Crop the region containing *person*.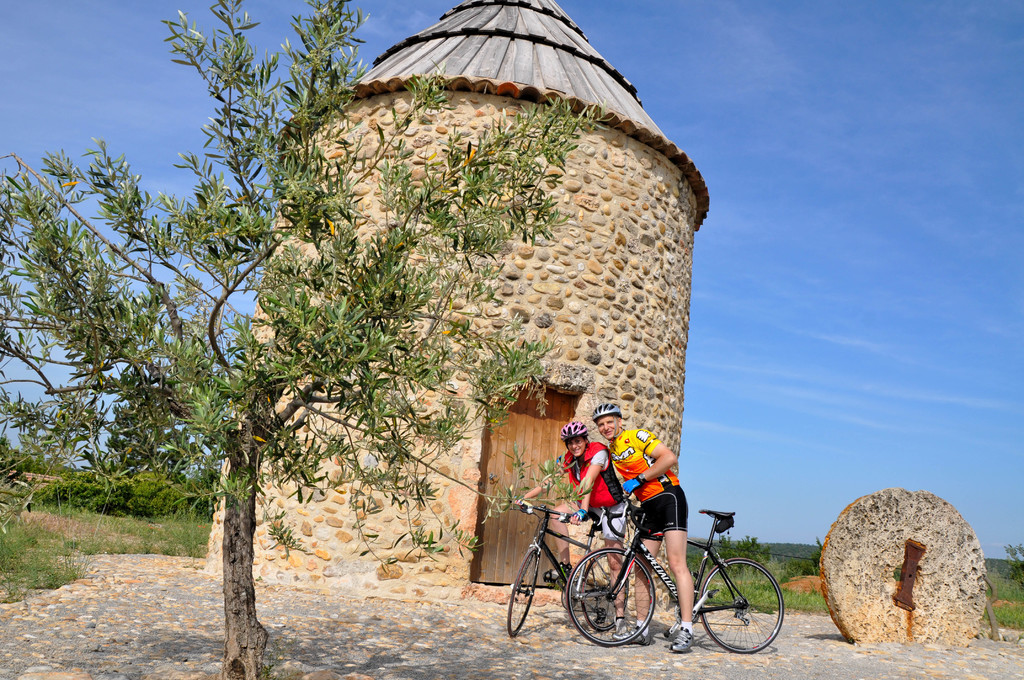
Crop region: [left=582, top=394, right=696, bottom=649].
